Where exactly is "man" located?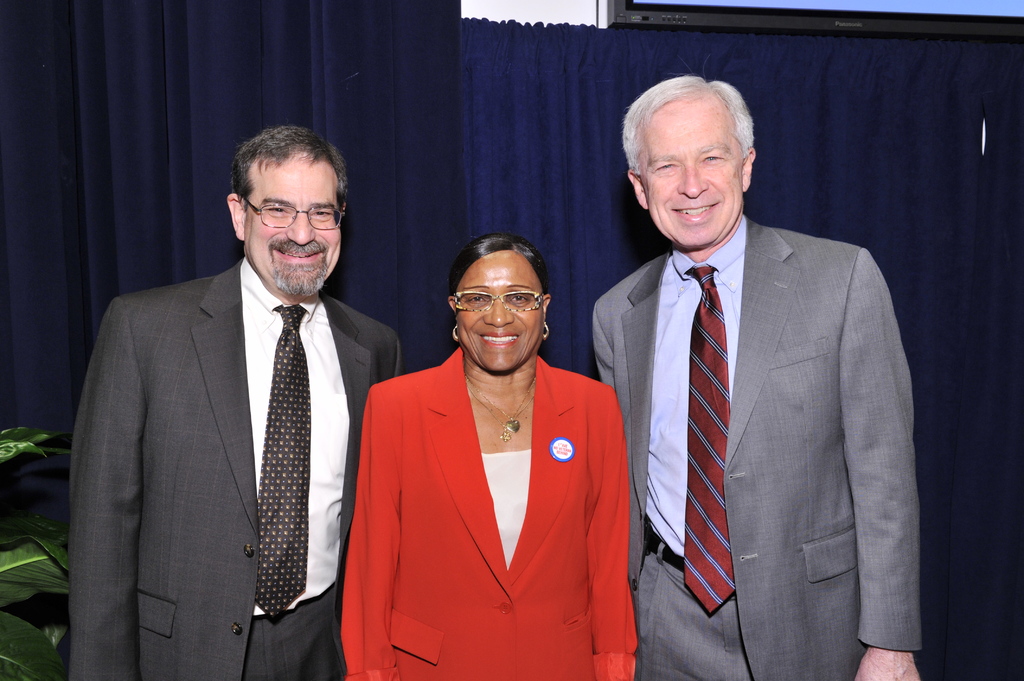
Its bounding box is <bbox>579, 74, 930, 677</bbox>.
